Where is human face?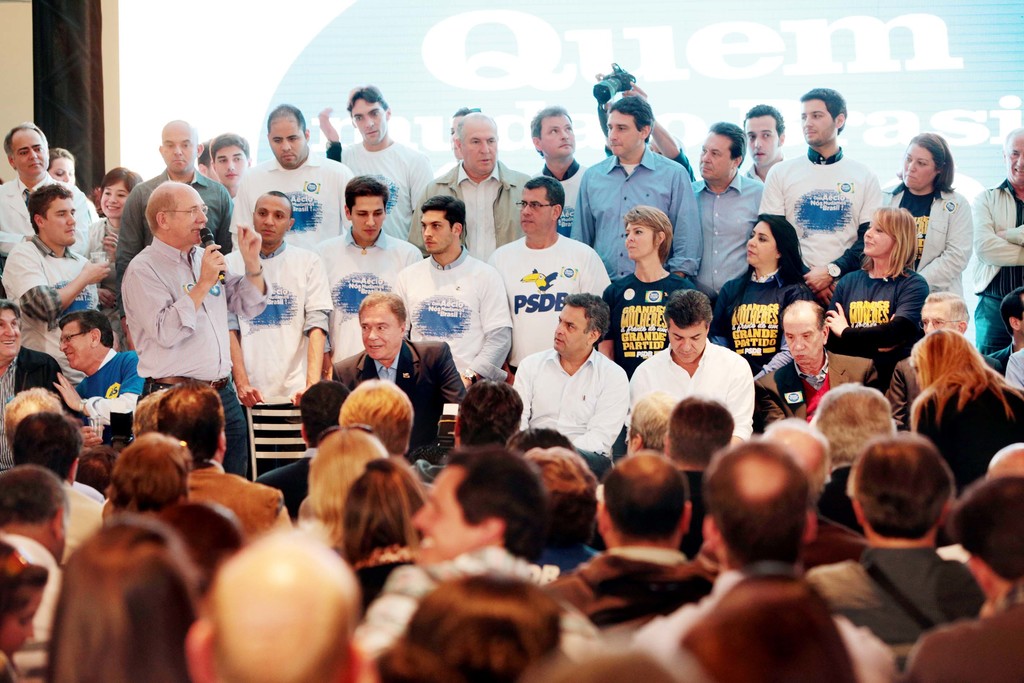
detection(746, 115, 778, 165).
